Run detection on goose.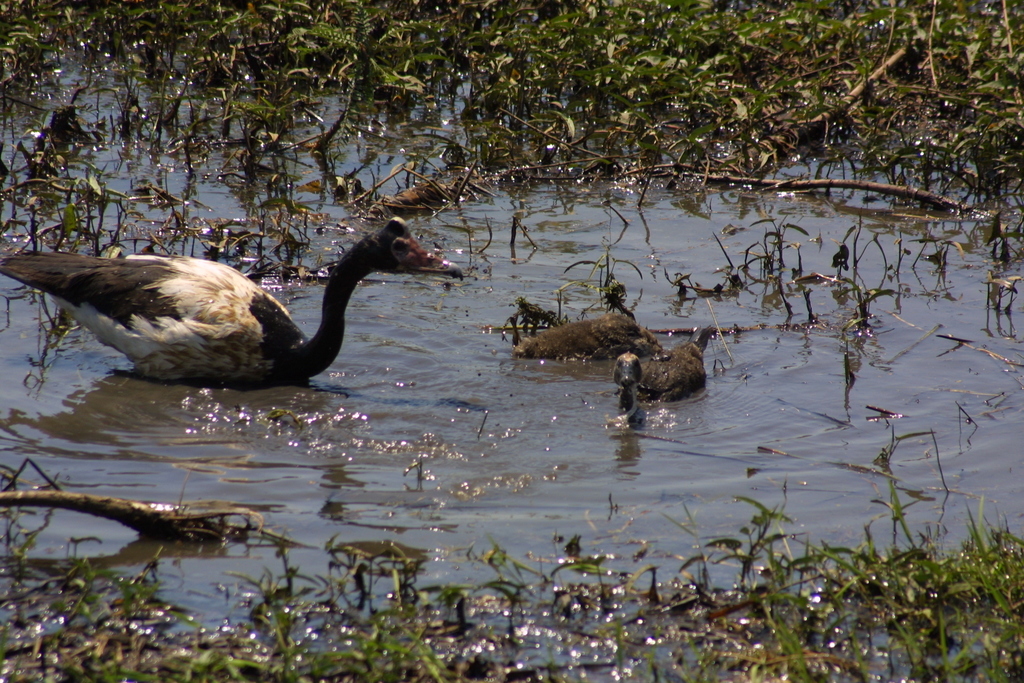
Result: 1/220/468/380.
